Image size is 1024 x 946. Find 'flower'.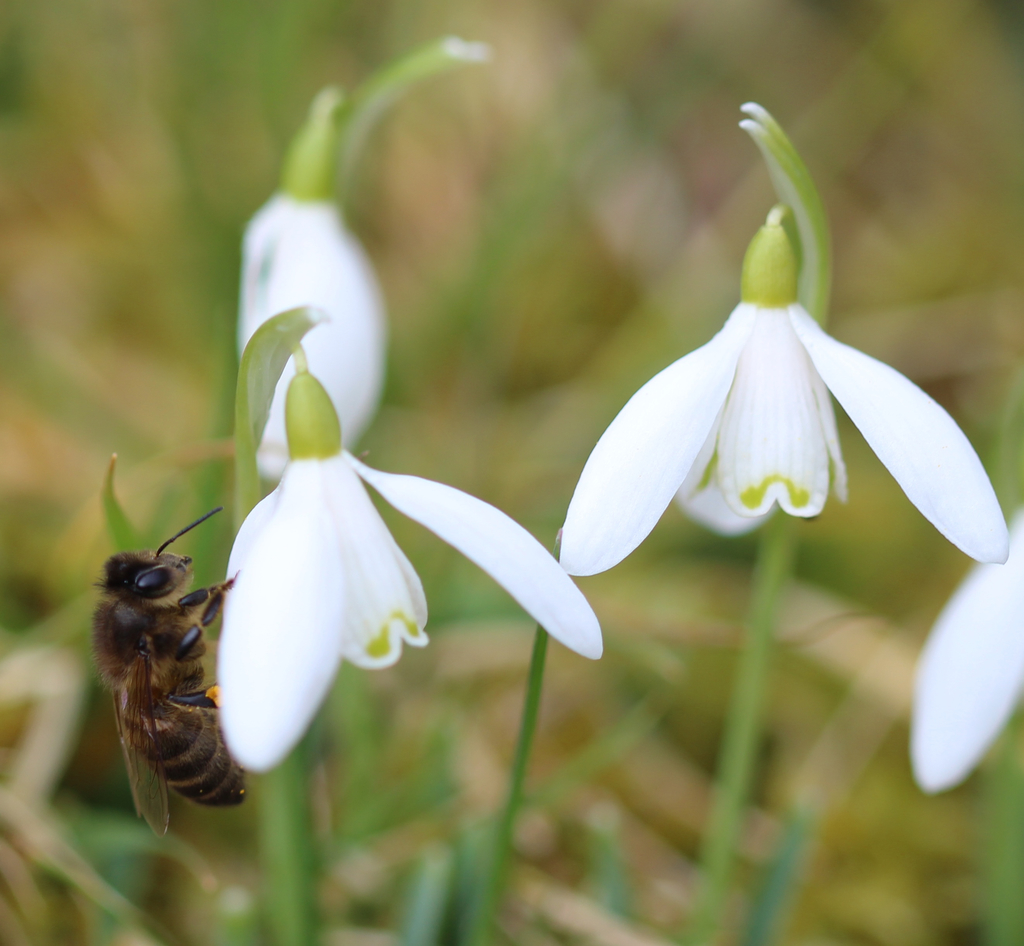
box=[239, 119, 392, 472].
